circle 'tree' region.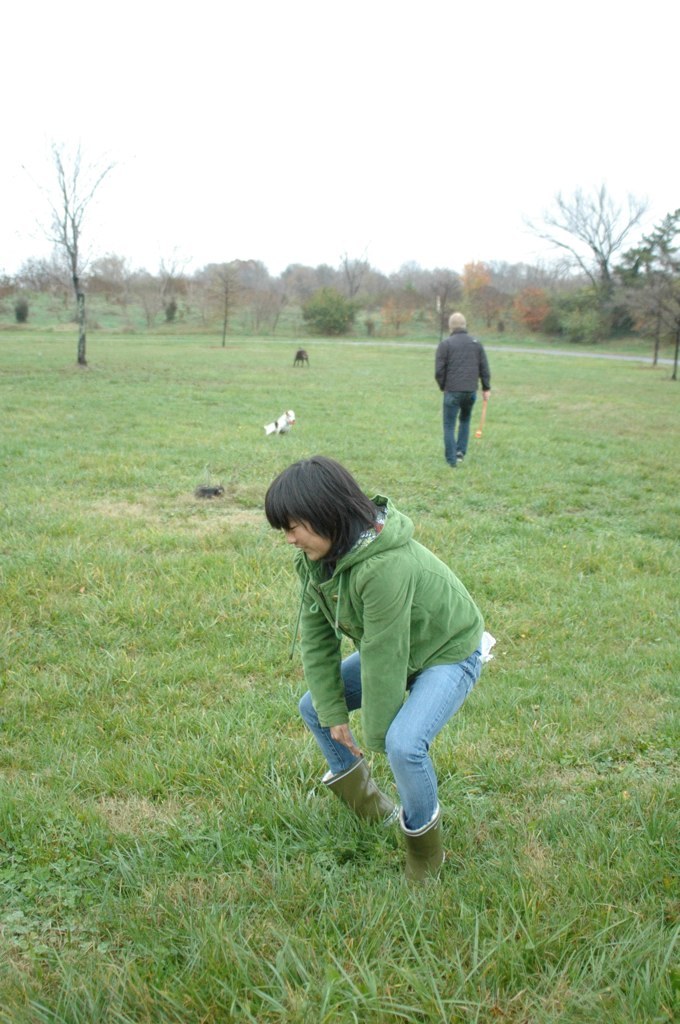
Region: [0,118,111,369].
